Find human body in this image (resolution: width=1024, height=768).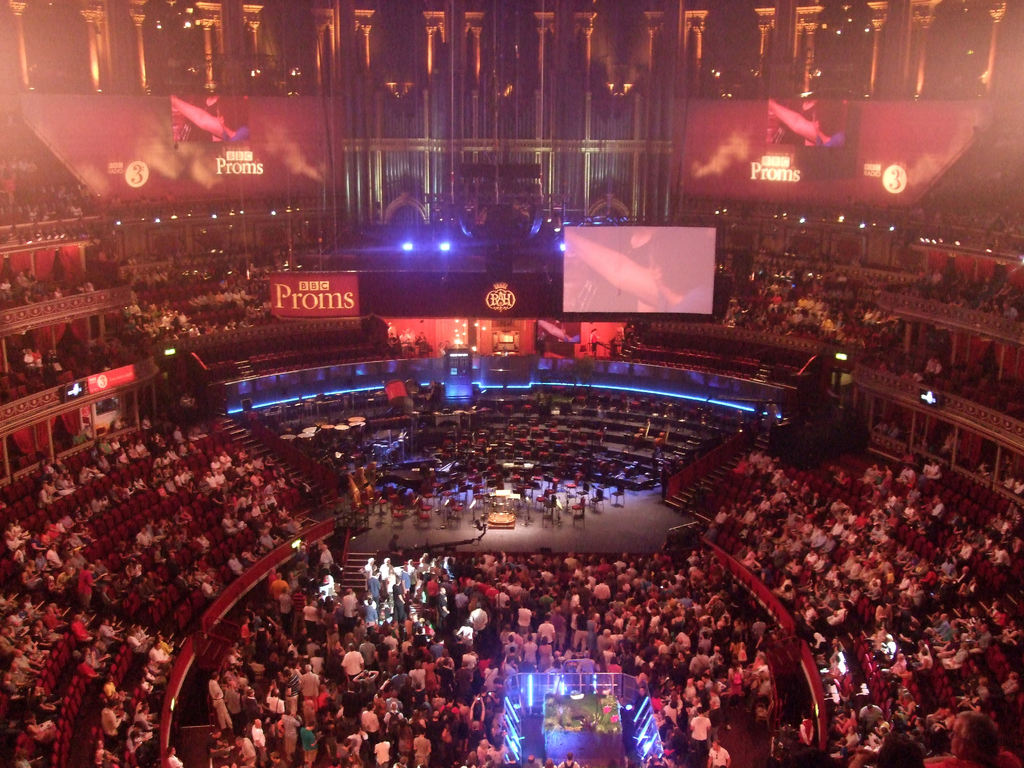
box(989, 542, 1000, 567).
